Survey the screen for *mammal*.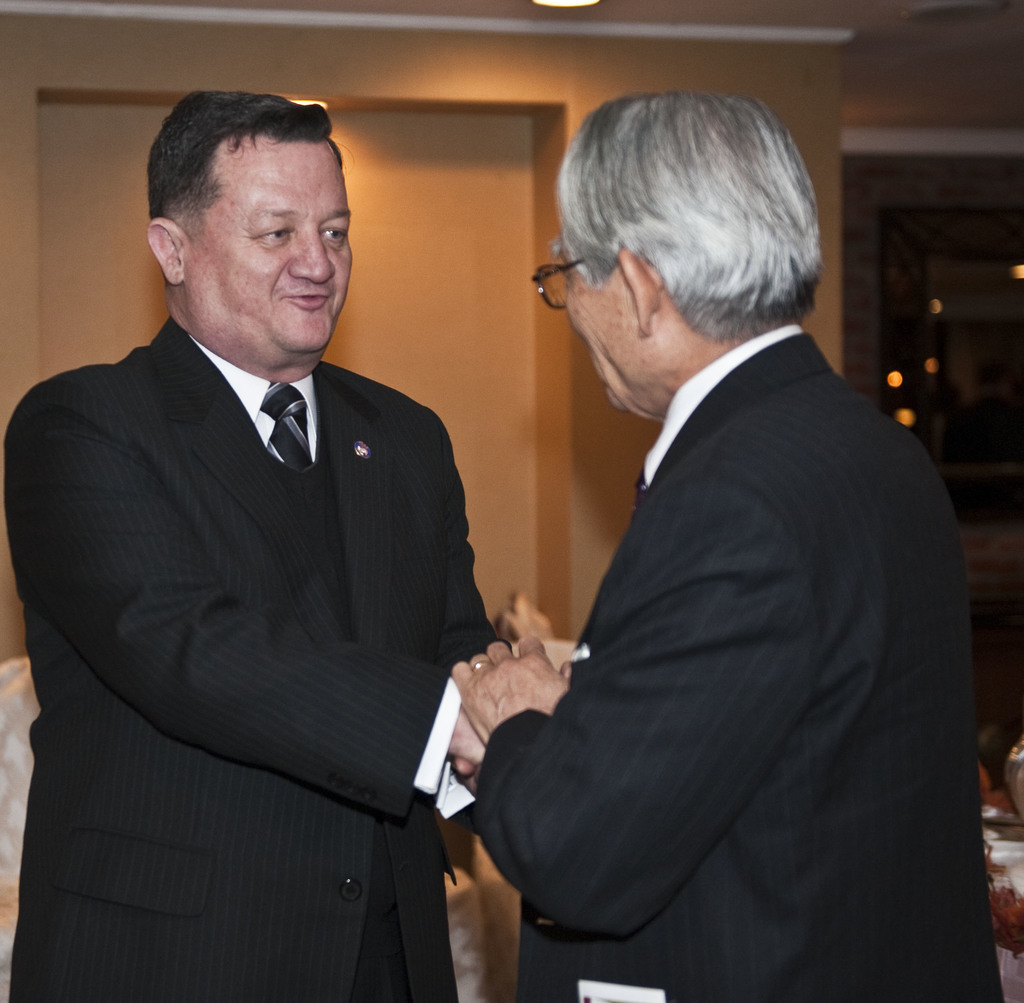
Survey found: locate(0, 82, 544, 1002).
